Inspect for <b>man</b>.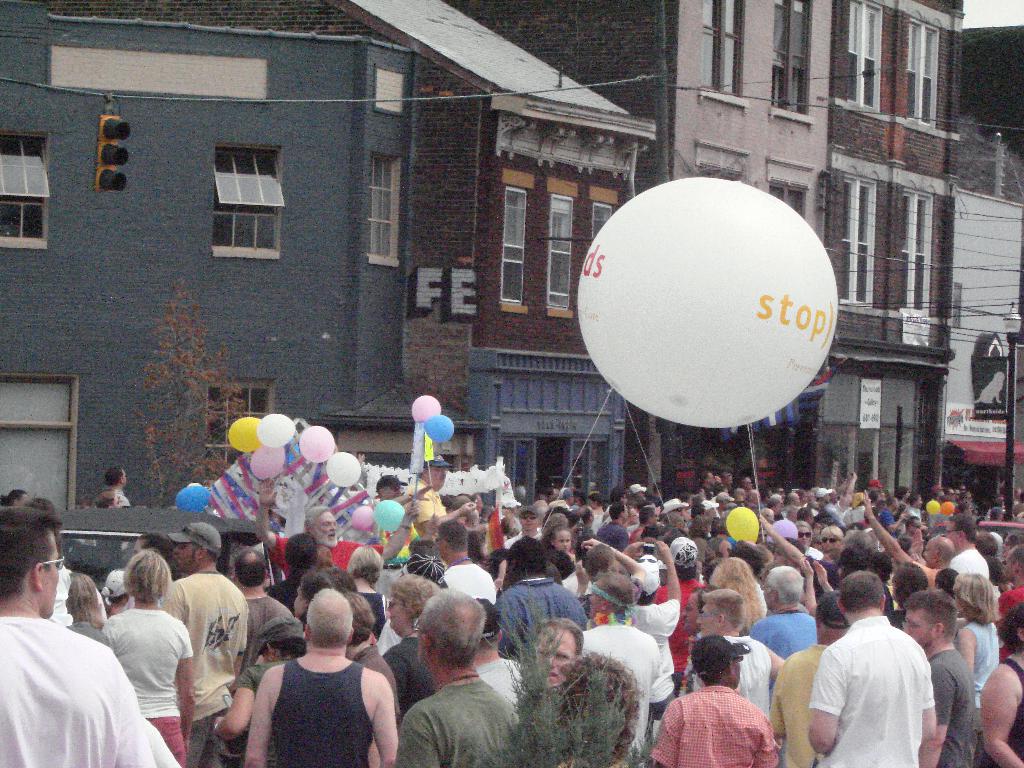
Inspection: detection(536, 483, 552, 503).
